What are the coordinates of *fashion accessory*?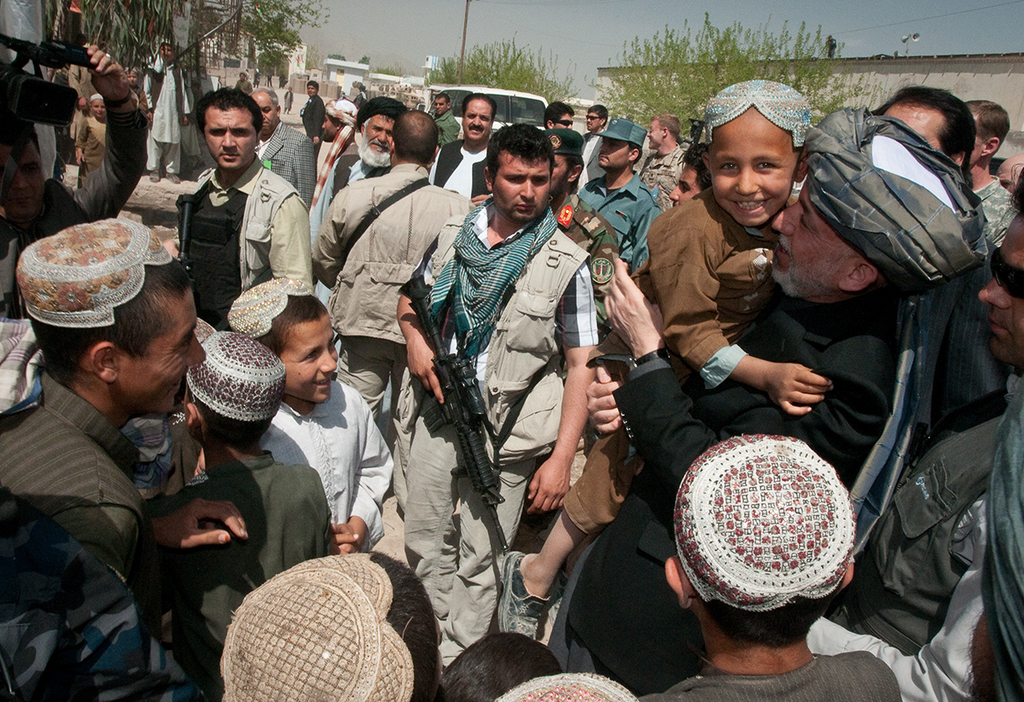
[218,551,412,700].
